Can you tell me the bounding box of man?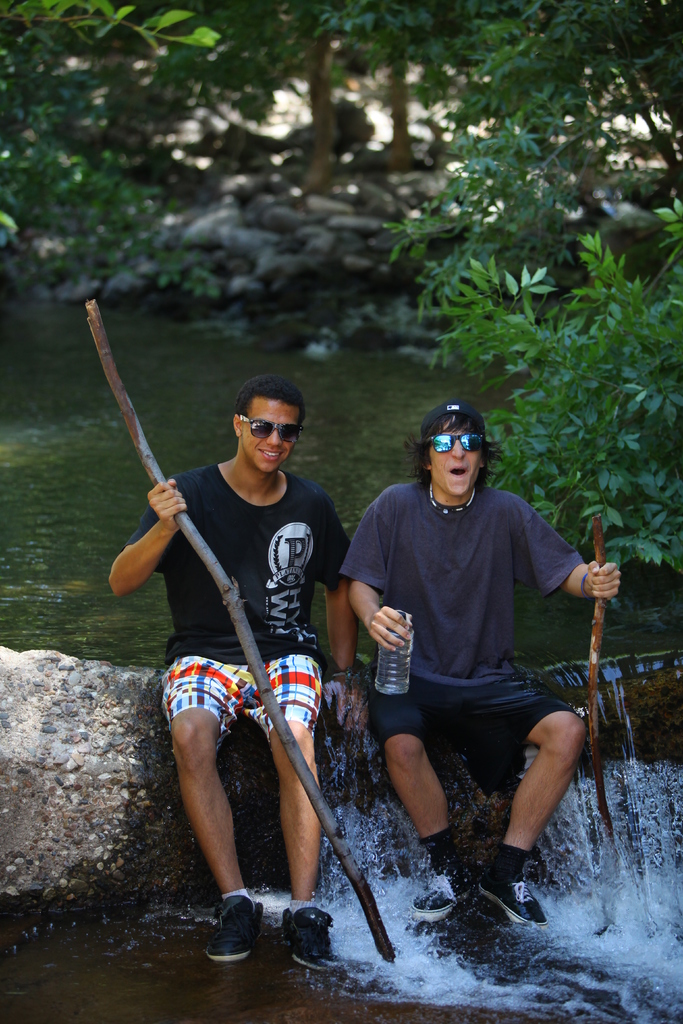
crop(338, 398, 627, 929).
